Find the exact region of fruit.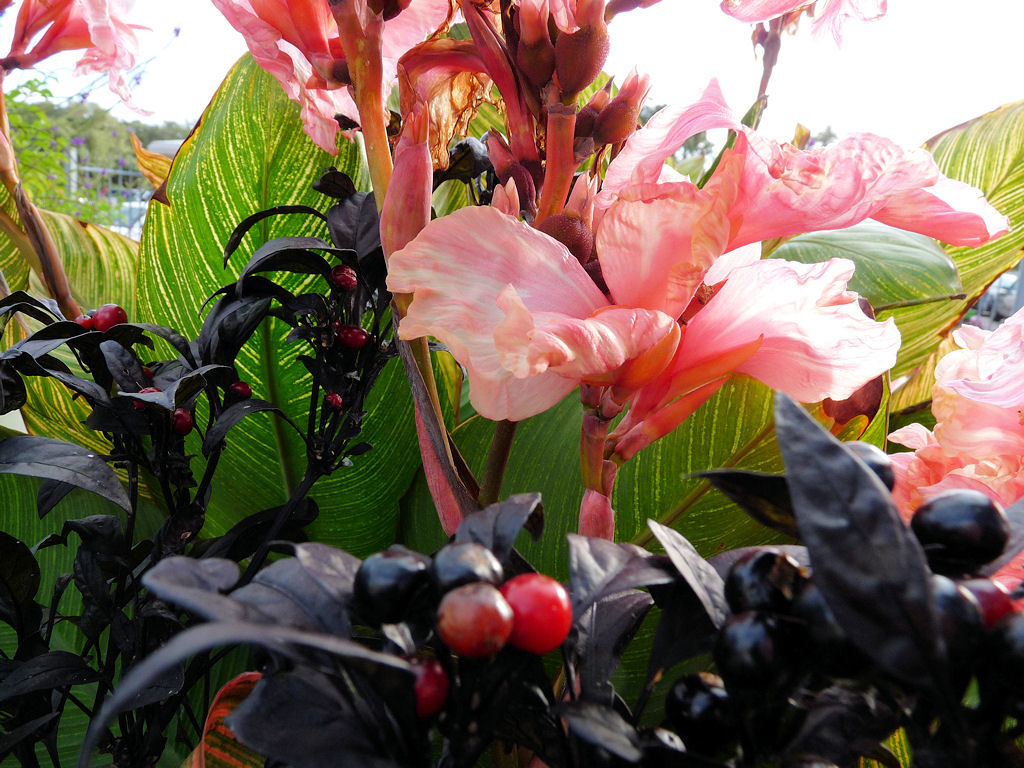
Exact region: locate(327, 259, 359, 296).
